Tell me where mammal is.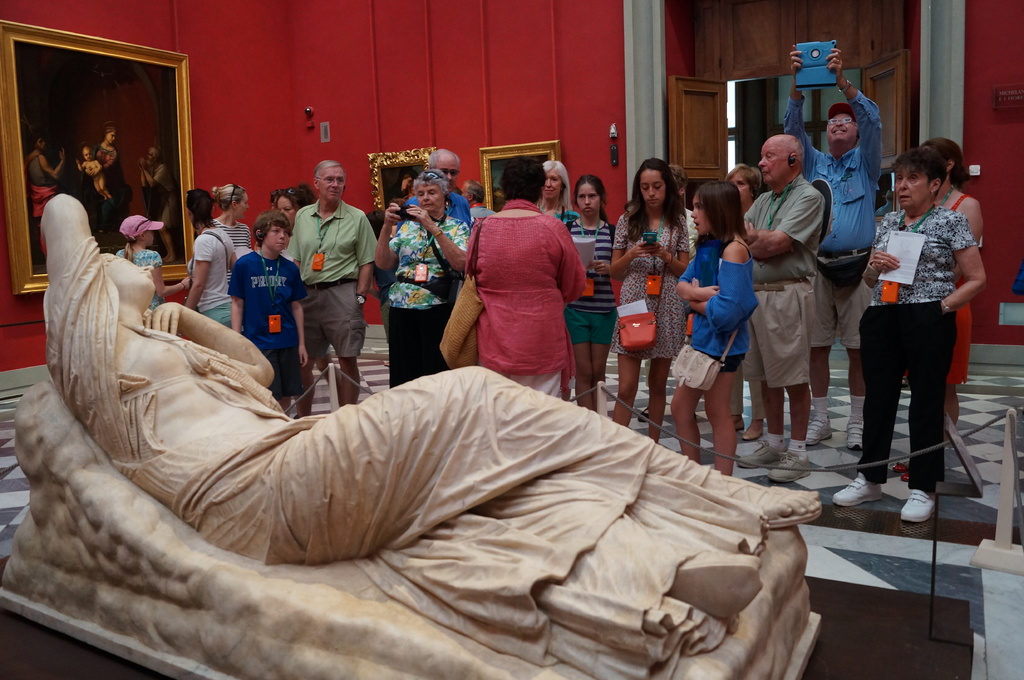
mammal is at (463, 178, 495, 223).
